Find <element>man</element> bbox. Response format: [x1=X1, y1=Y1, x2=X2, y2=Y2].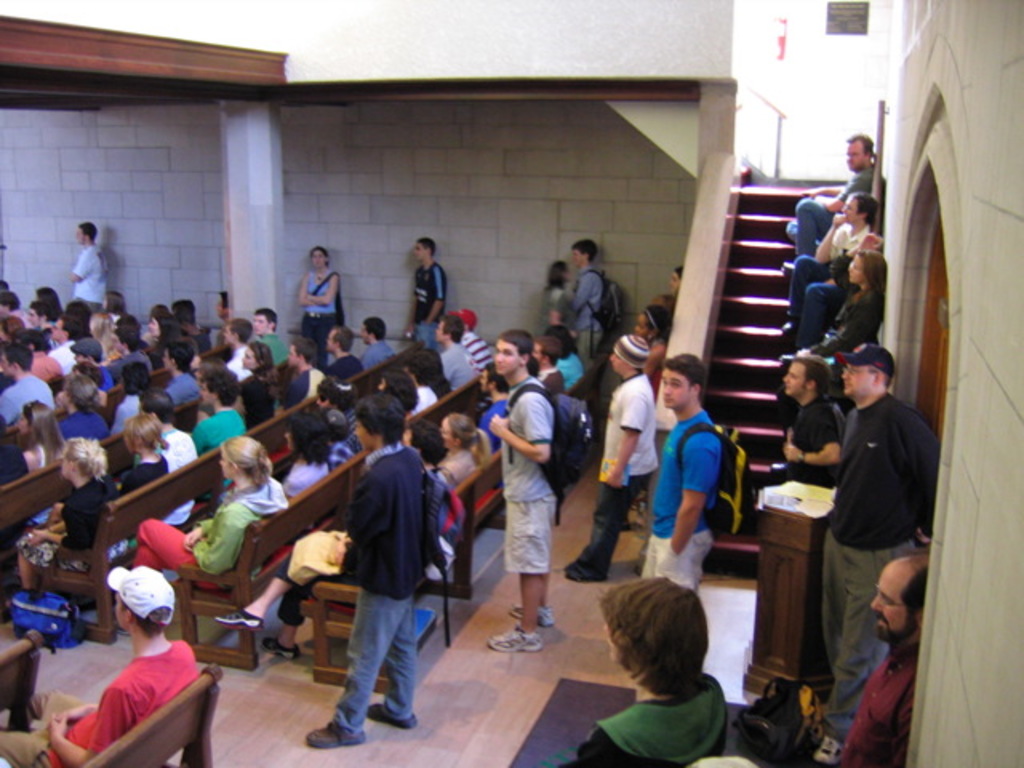
[x1=278, y1=338, x2=326, y2=410].
